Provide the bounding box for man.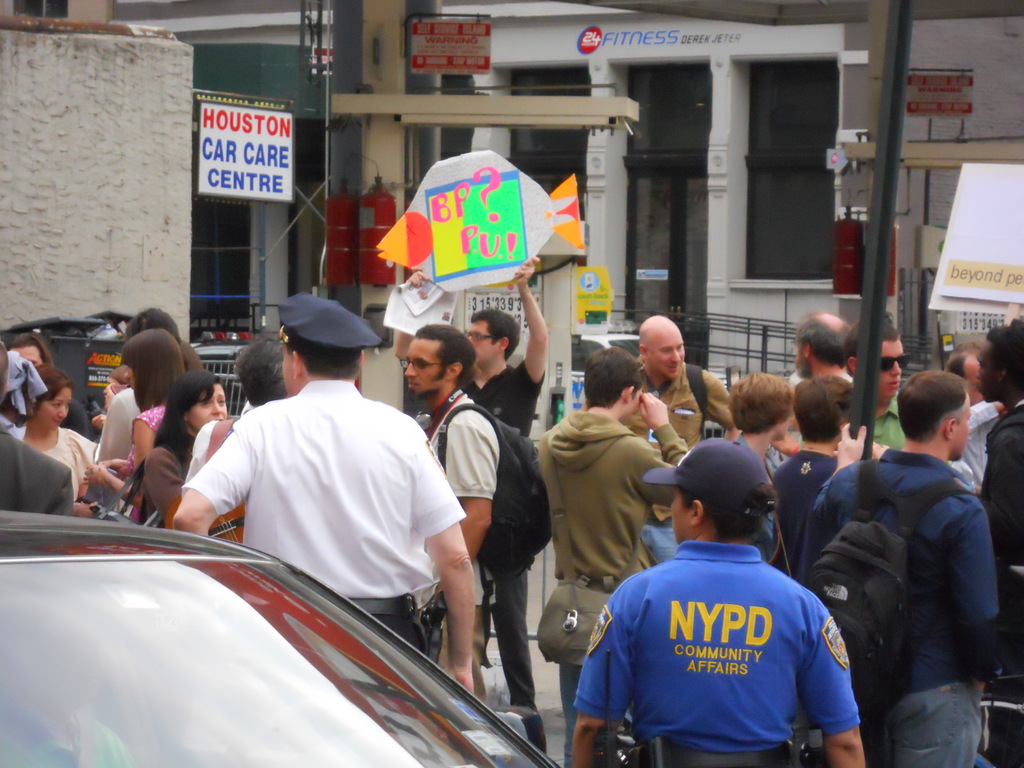
pyautogui.locateOnScreen(802, 372, 1002, 767).
